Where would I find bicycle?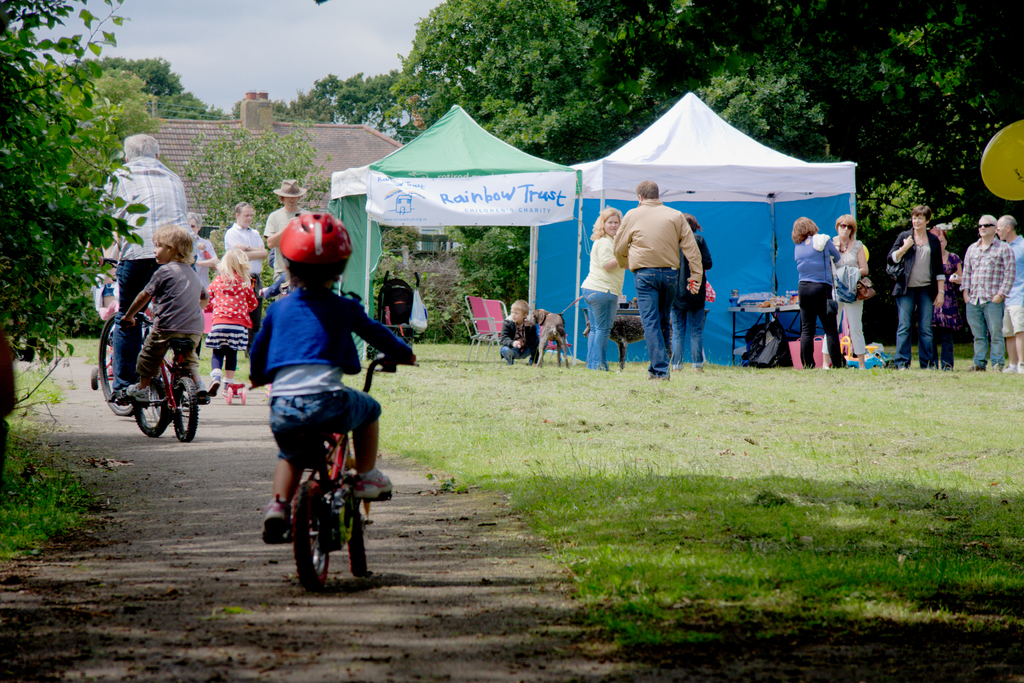
At [left=258, top=372, right=380, bottom=601].
